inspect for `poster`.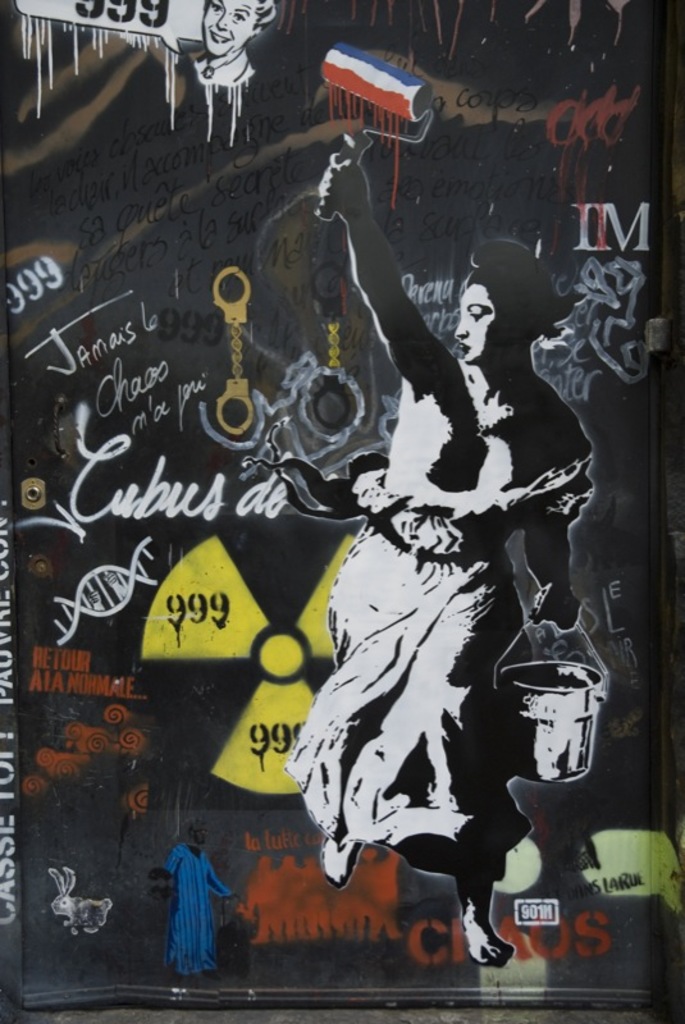
Inspection: 0:0:682:1019.
